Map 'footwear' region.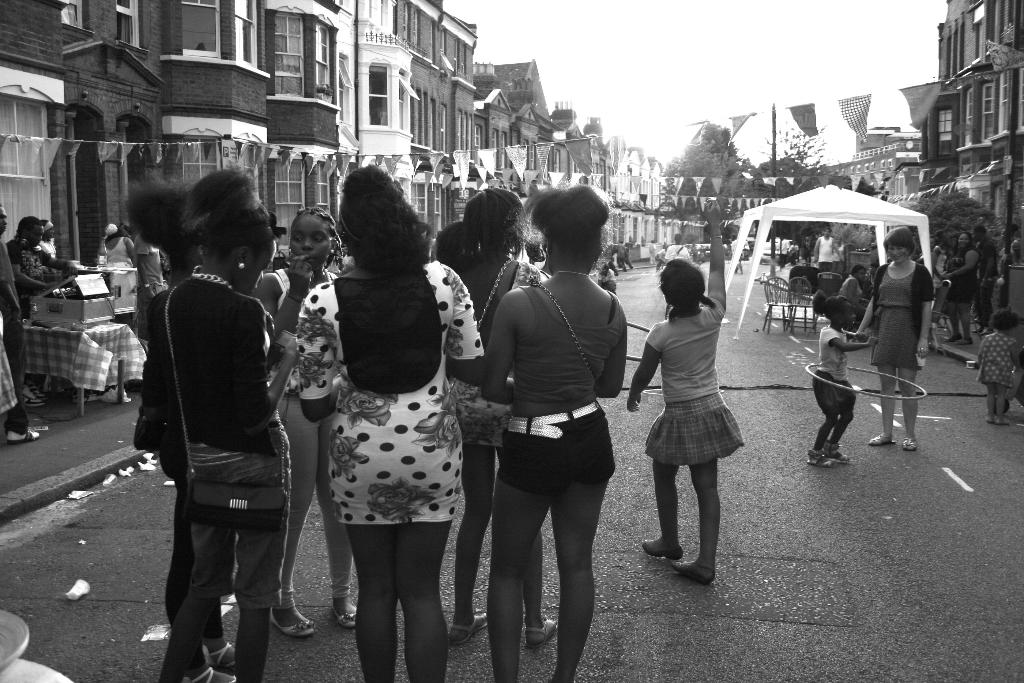
Mapped to x1=527 y1=613 x2=563 y2=649.
